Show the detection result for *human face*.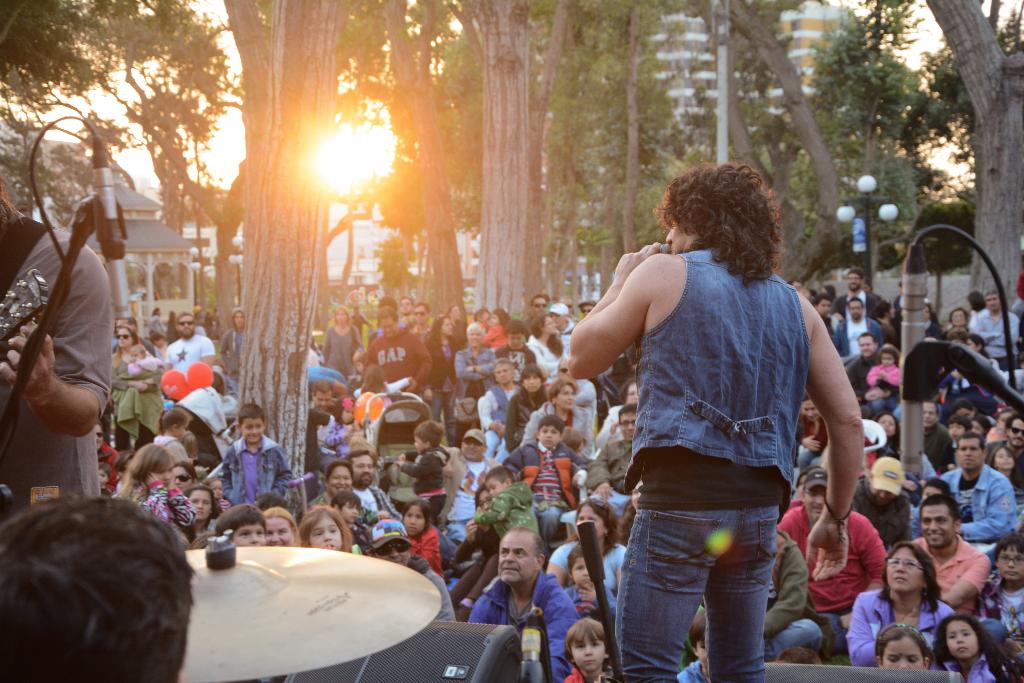
{"left": 567, "top": 625, "right": 611, "bottom": 672}.
